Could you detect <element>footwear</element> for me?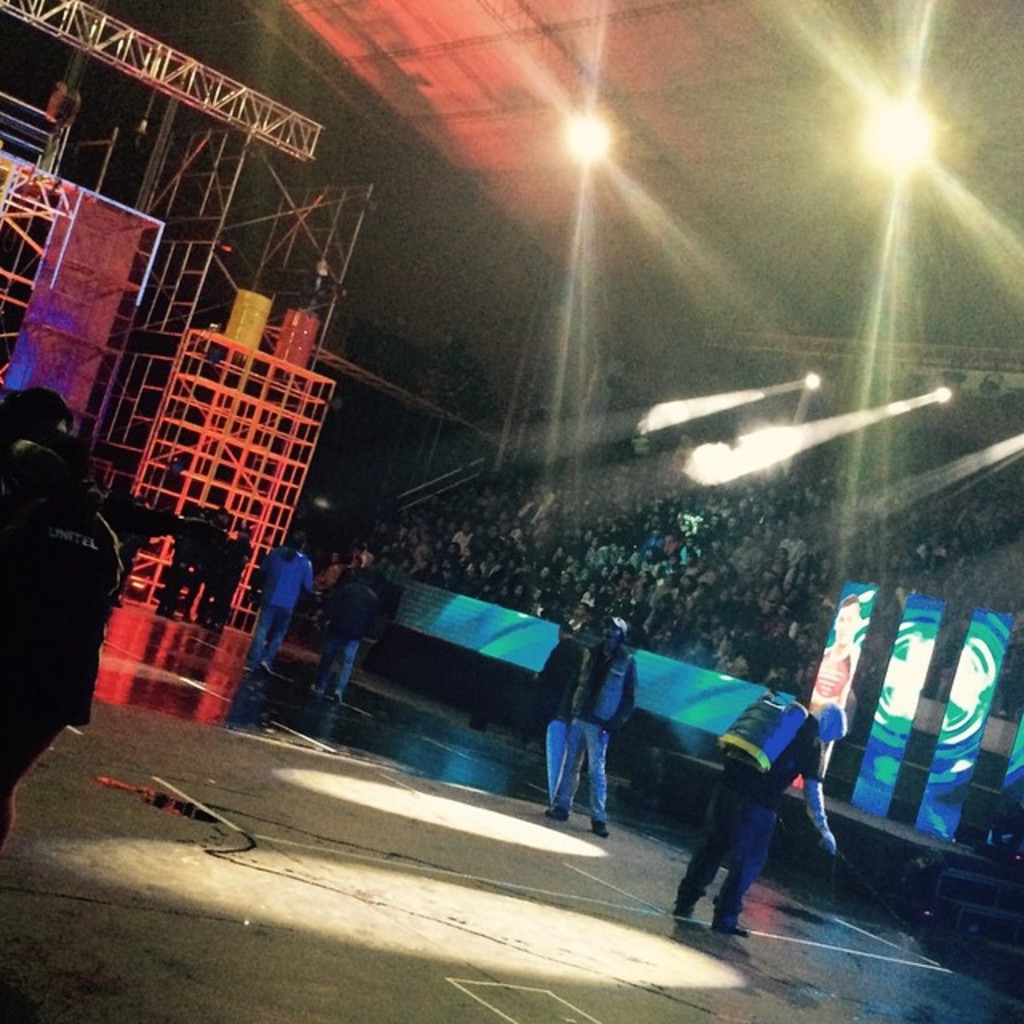
Detection result: region(542, 805, 570, 819).
